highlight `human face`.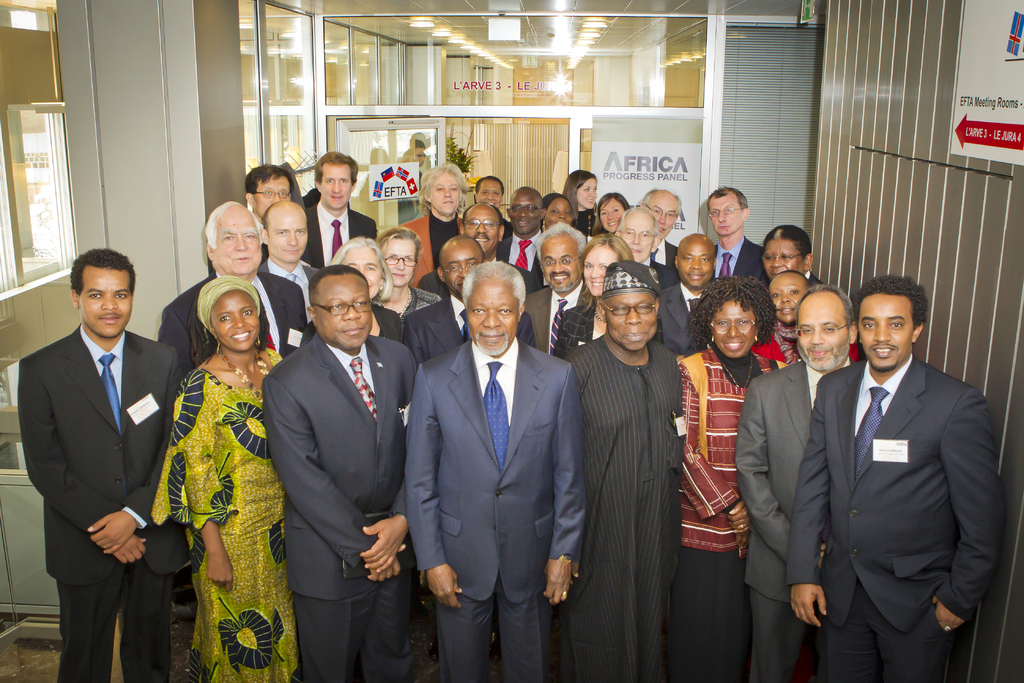
Highlighted region: 429 169 460 219.
